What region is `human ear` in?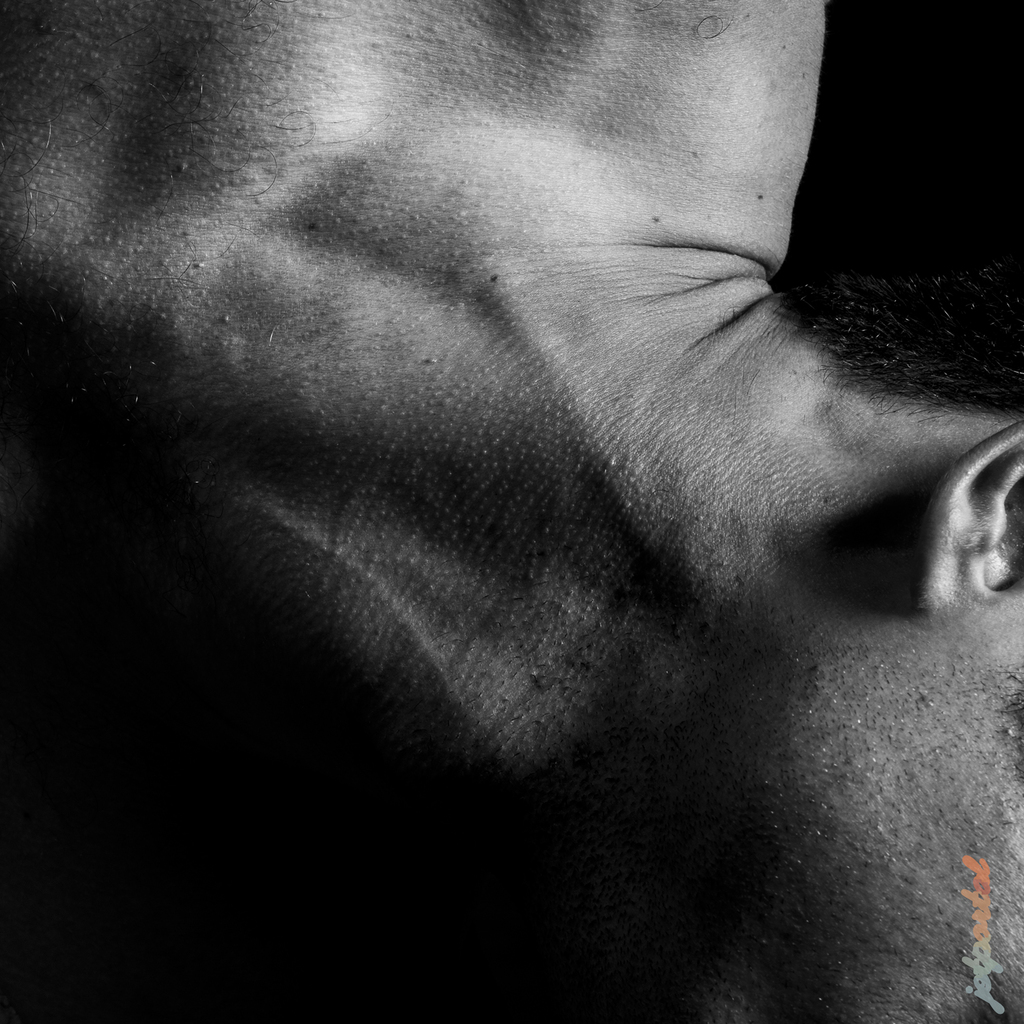
pyautogui.locateOnScreen(922, 421, 1023, 621).
